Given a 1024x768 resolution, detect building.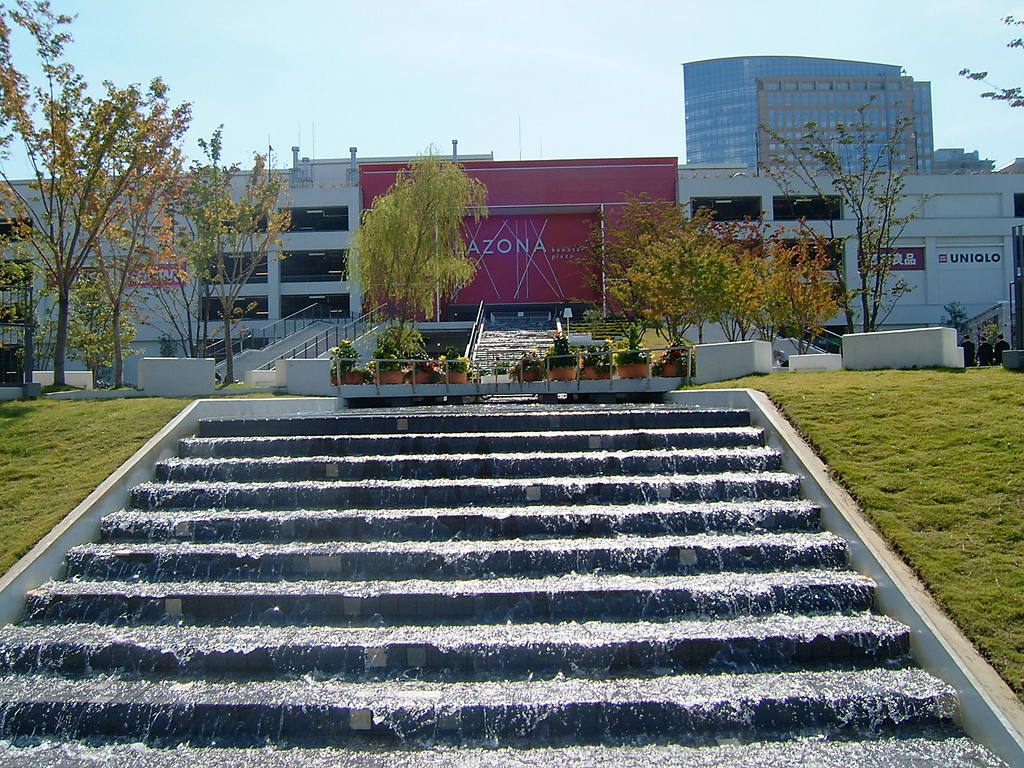
BBox(686, 54, 939, 178).
